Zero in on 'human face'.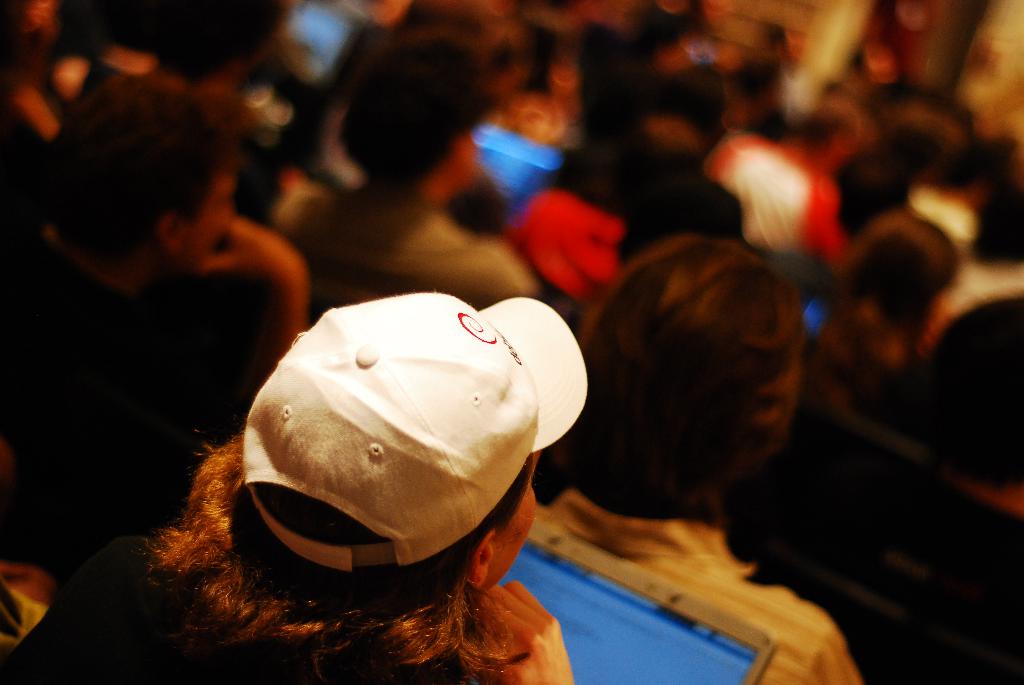
Zeroed in: BBox(491, 448, 543, 583).
